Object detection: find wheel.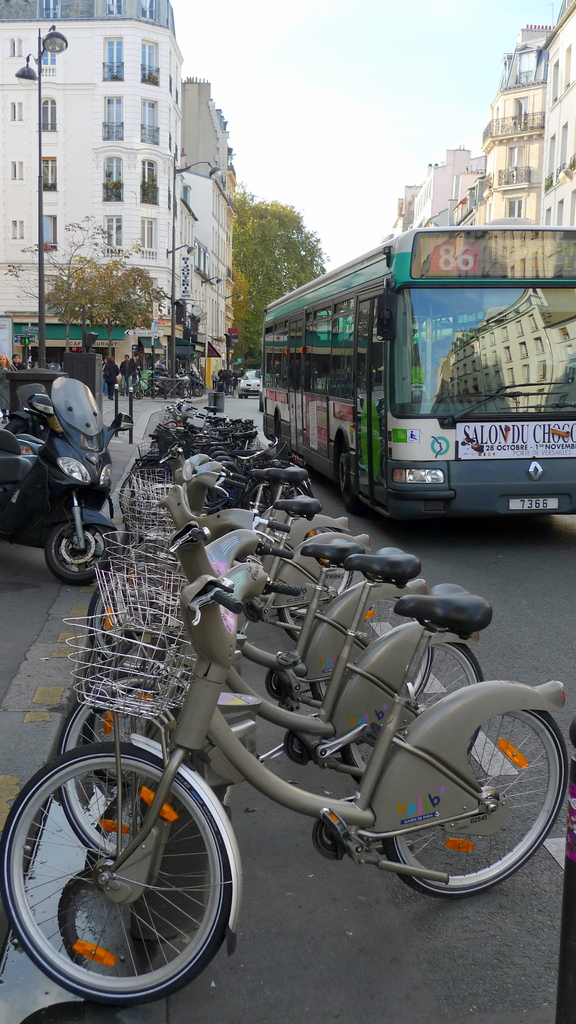
x1=56 y1=676 x2=228 y2=849.
